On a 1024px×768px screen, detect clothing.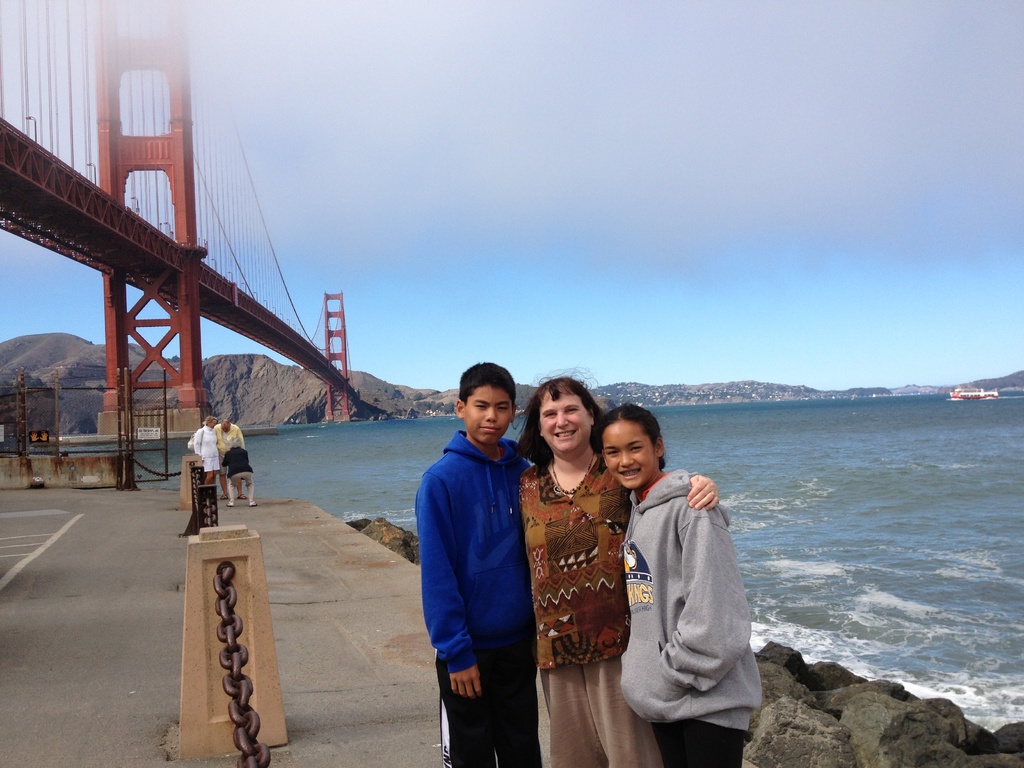
select_region(186, 430, 220, 471).
